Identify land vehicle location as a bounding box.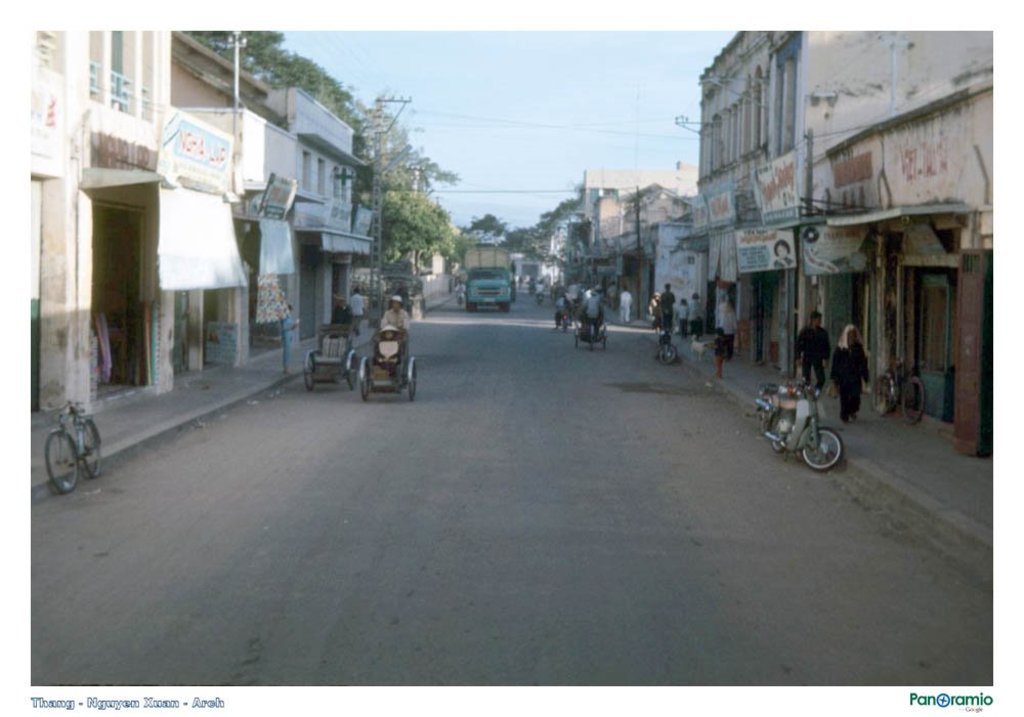
detection(464, 244, 521, 311).
